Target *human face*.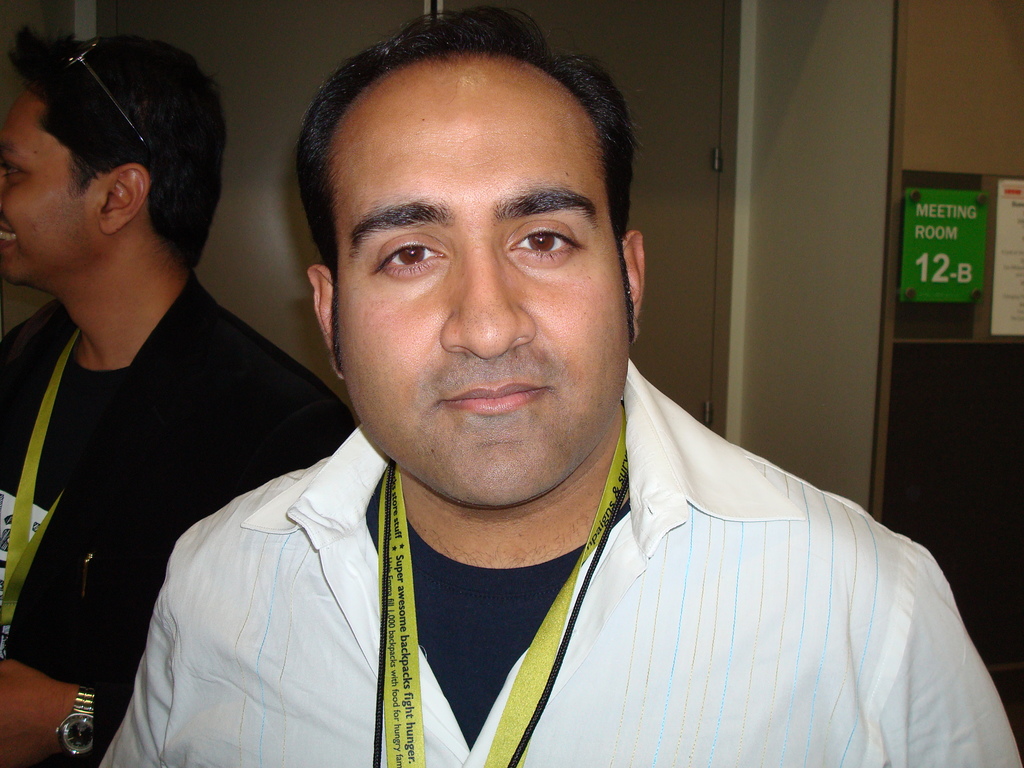
Target region: x1=0, y1=82, x2=108, y2=278.
